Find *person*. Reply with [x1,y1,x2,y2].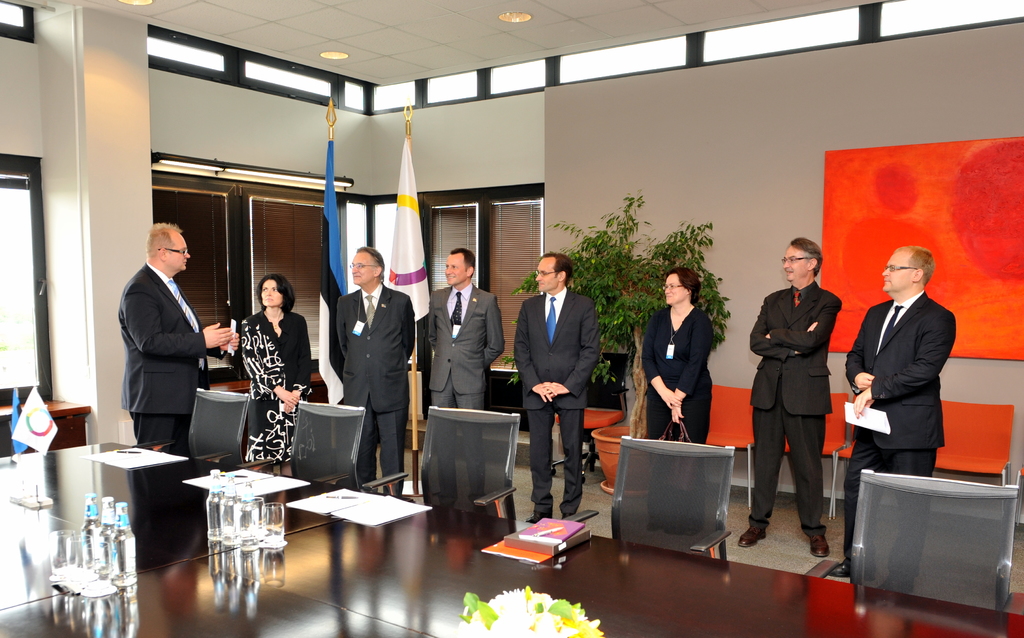
[333,244,414,499].
